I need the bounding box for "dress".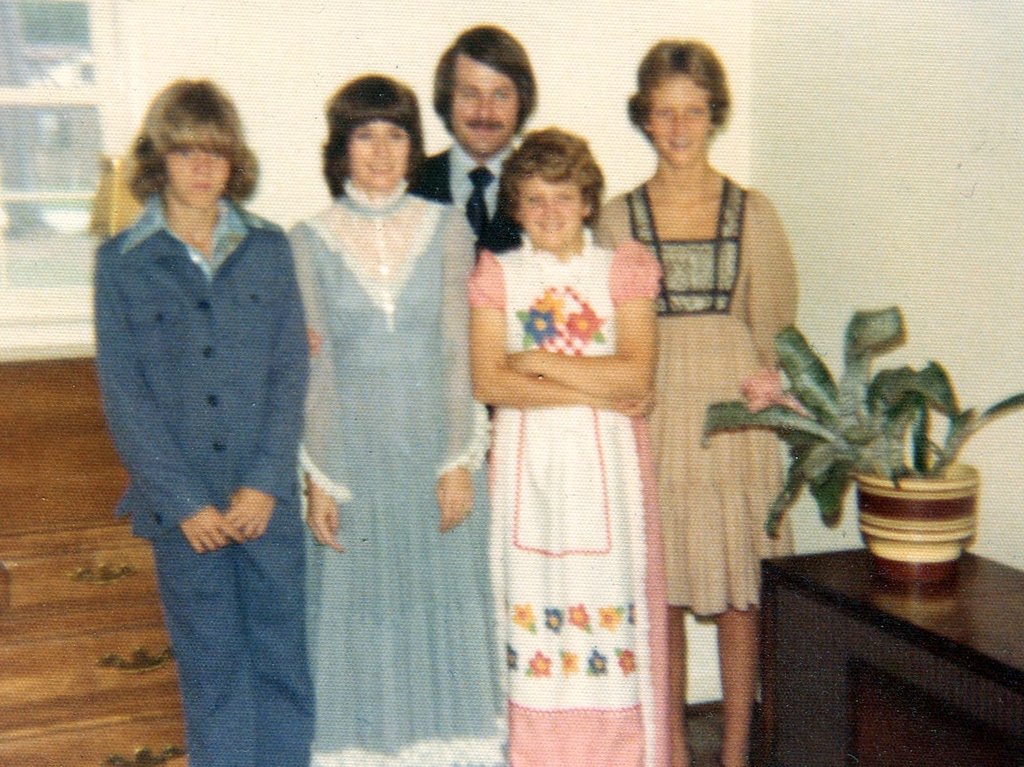
Here it is: crop(595, 168, 803, 619).
